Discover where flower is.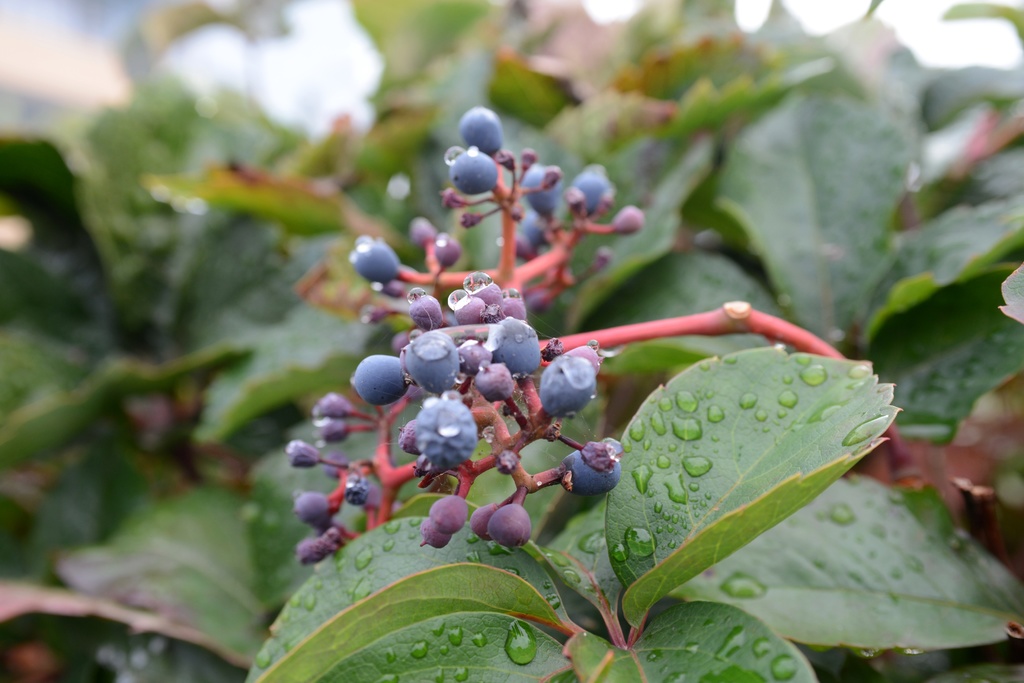
Discovered at 568,442,629,510.
